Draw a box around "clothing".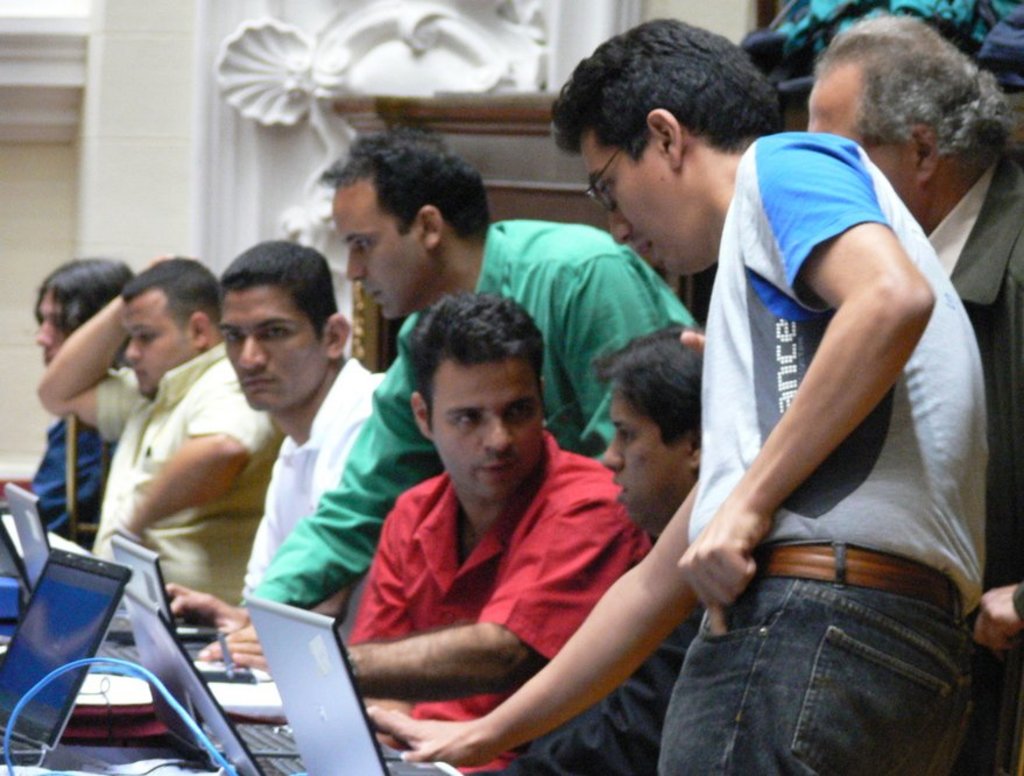
box(664, 135, 990, 775).
